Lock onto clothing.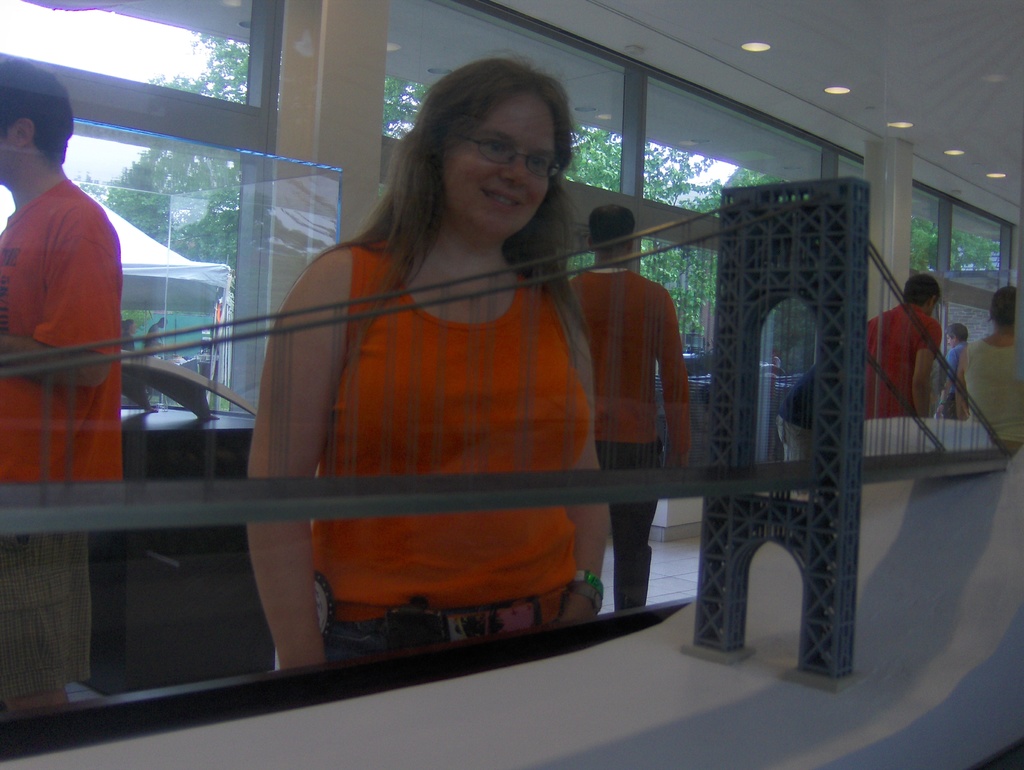
Locked: x1=0 y1=177 x2=124 y2=703.
